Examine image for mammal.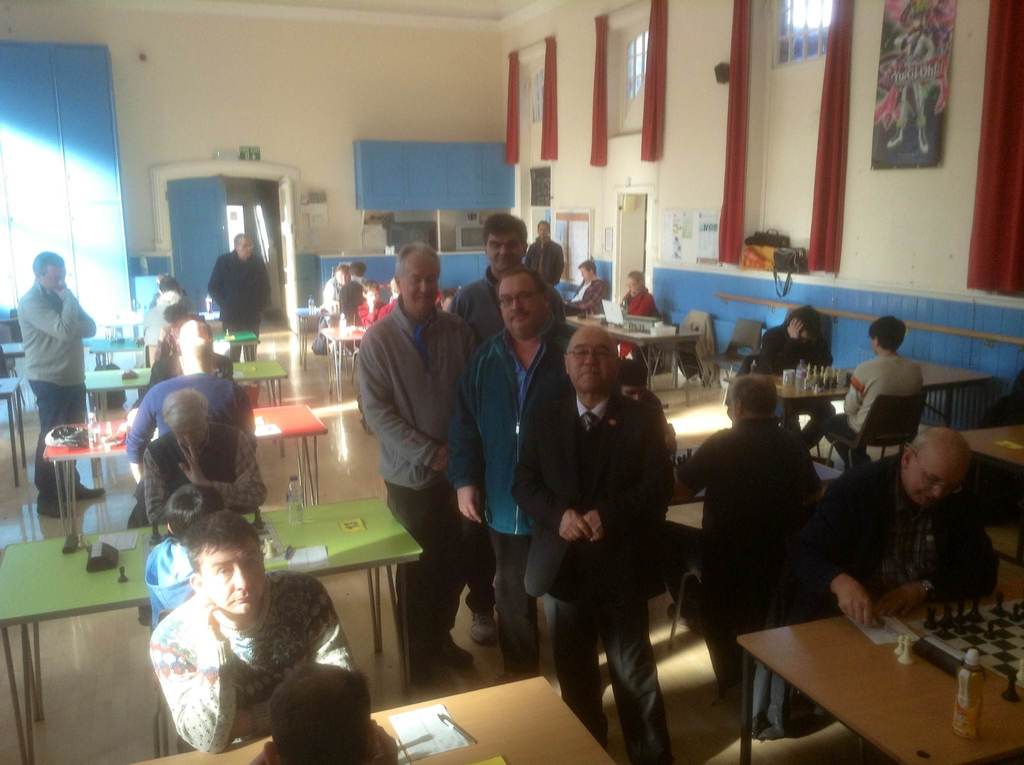
Examination result: BBox(444, 210, 528, 642).
